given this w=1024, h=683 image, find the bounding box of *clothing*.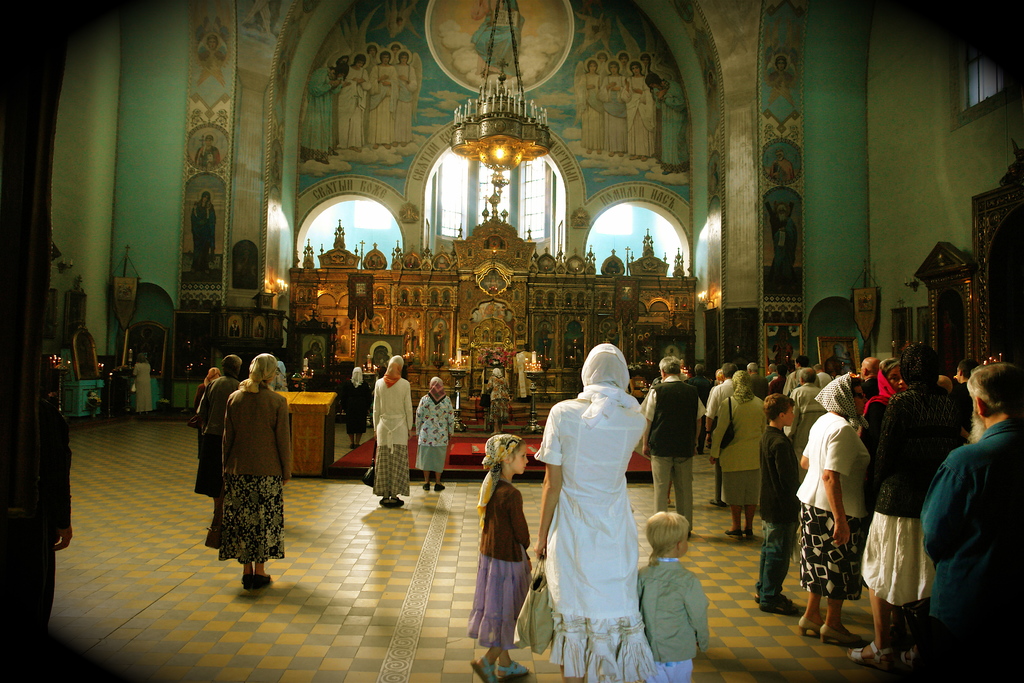
detection(197, 384, 211, 414).
